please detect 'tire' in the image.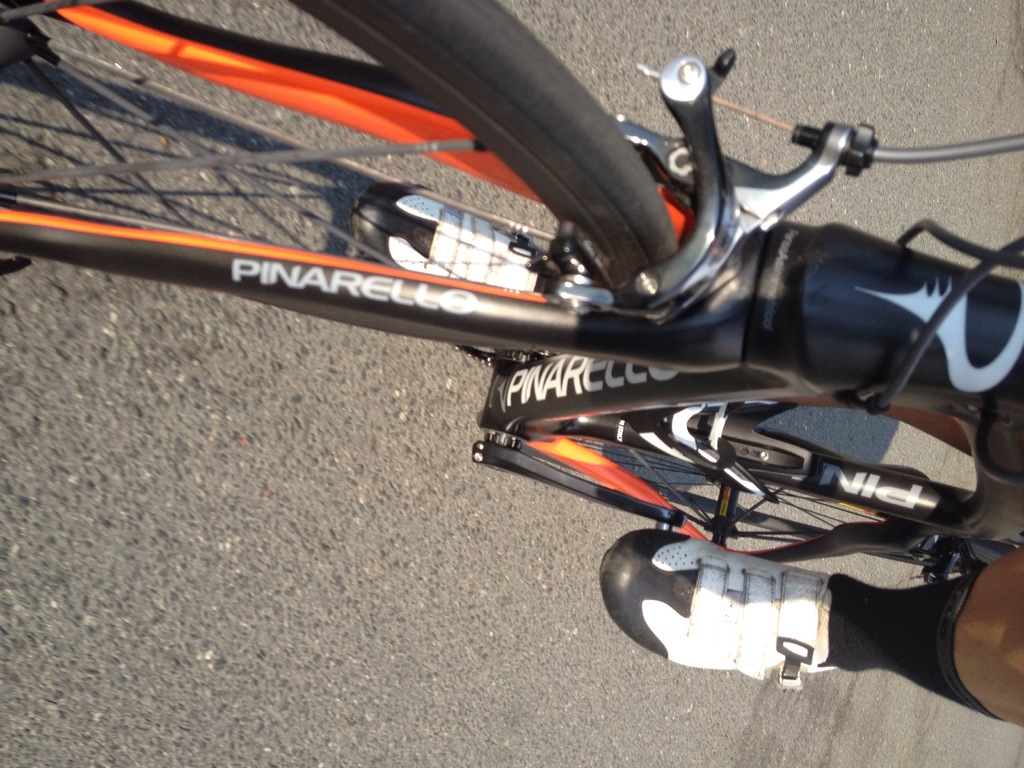
{"left": 293, "top": 0, "right": 680, "bottom": 294}.
